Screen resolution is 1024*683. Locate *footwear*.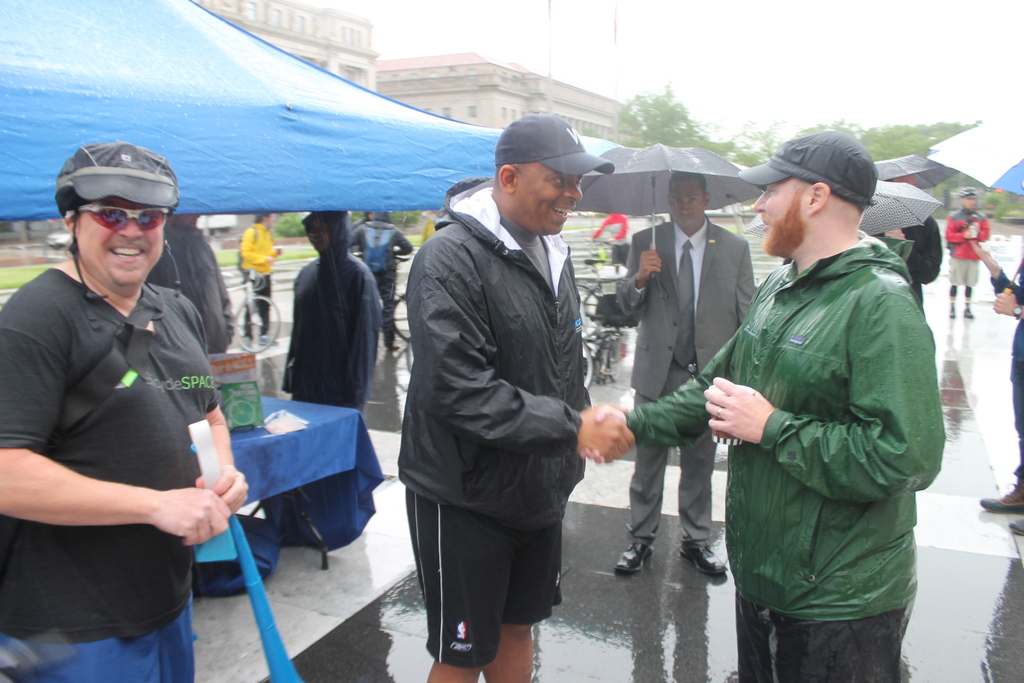
[1006, 514, 1023, 532].
